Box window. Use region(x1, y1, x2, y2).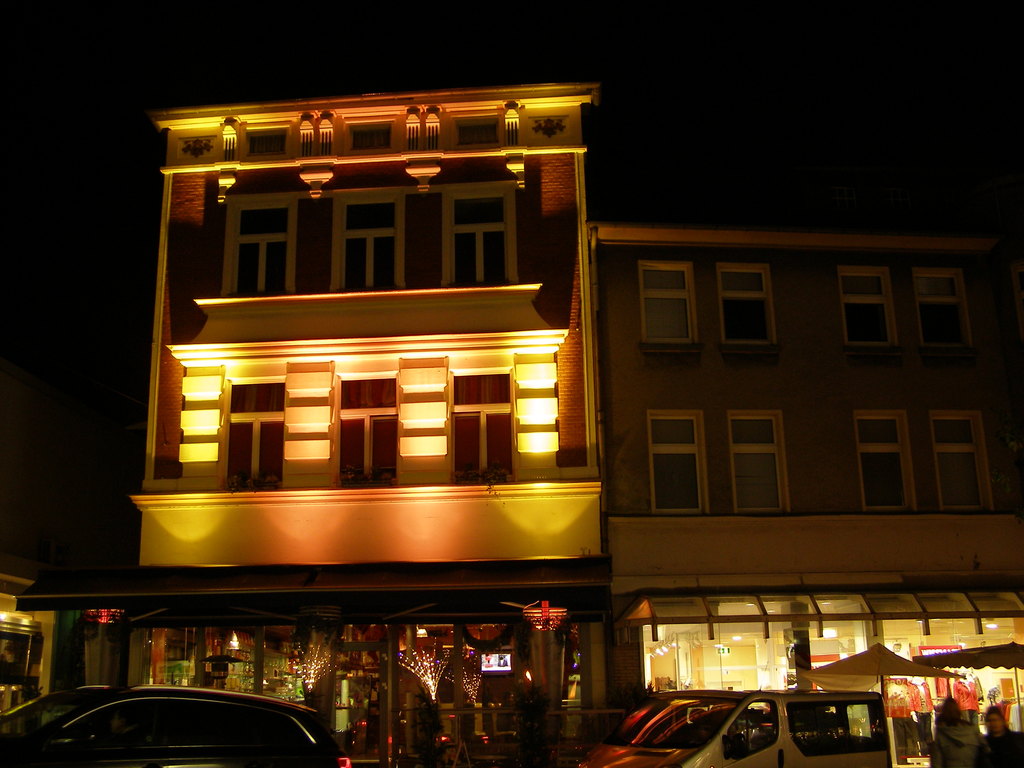
region(634, 257, 702, 351).
